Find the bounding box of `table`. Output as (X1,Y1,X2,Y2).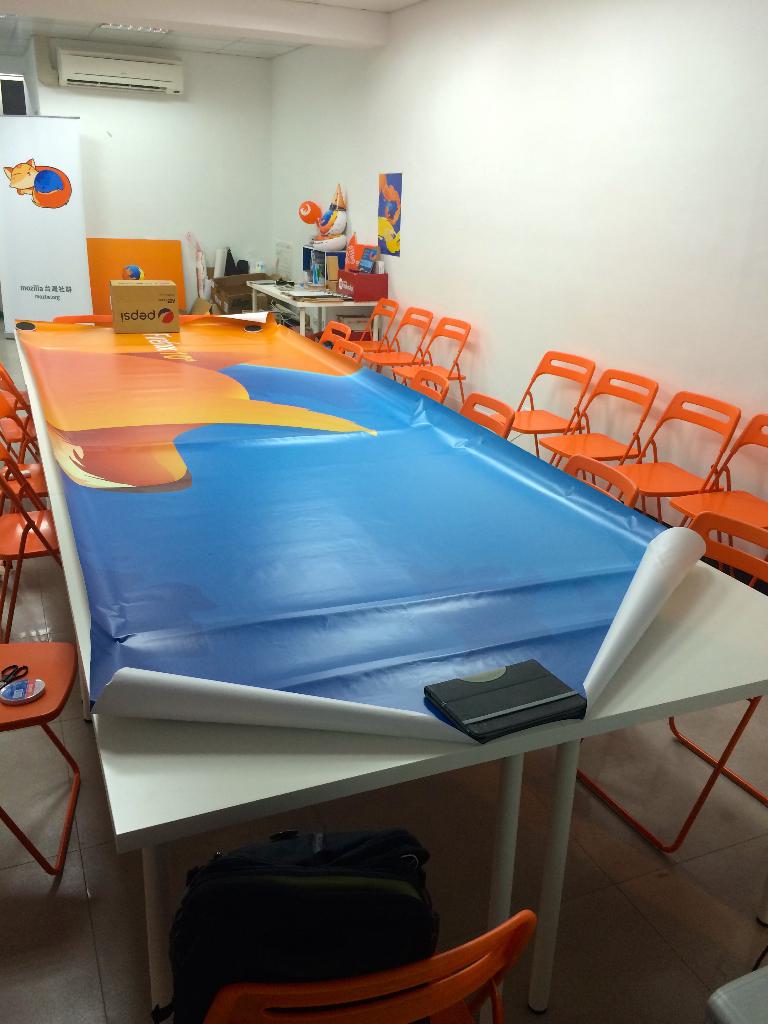
(245,282,387,373).
